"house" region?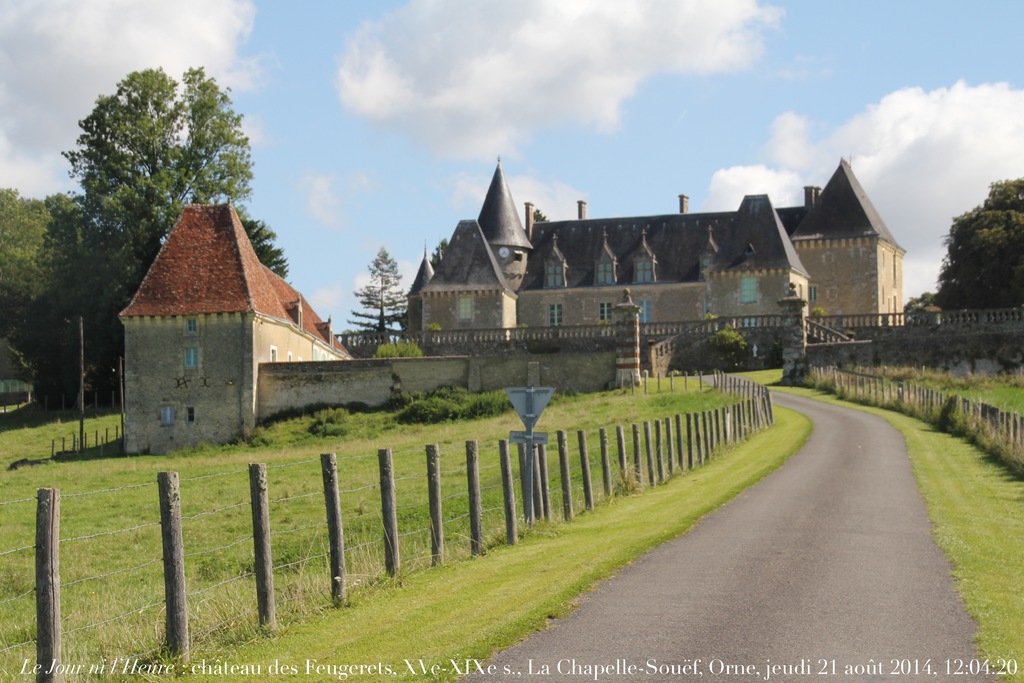
box=[390, 158, 914, 389]
